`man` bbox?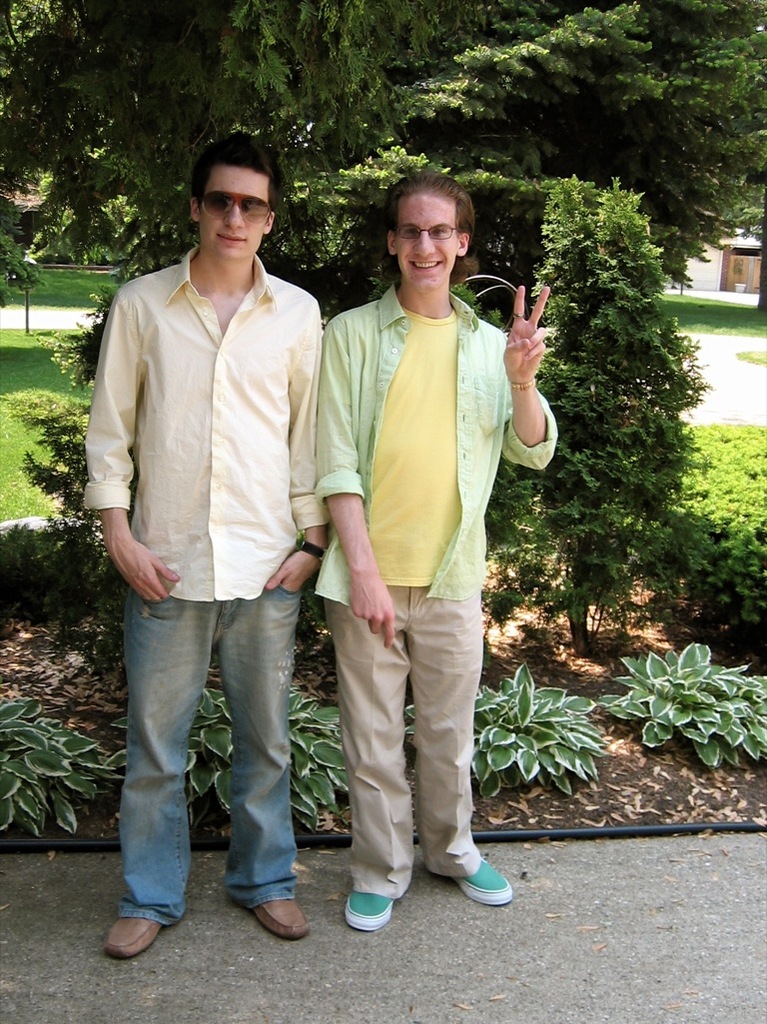
(320, 177, 562, 929)
